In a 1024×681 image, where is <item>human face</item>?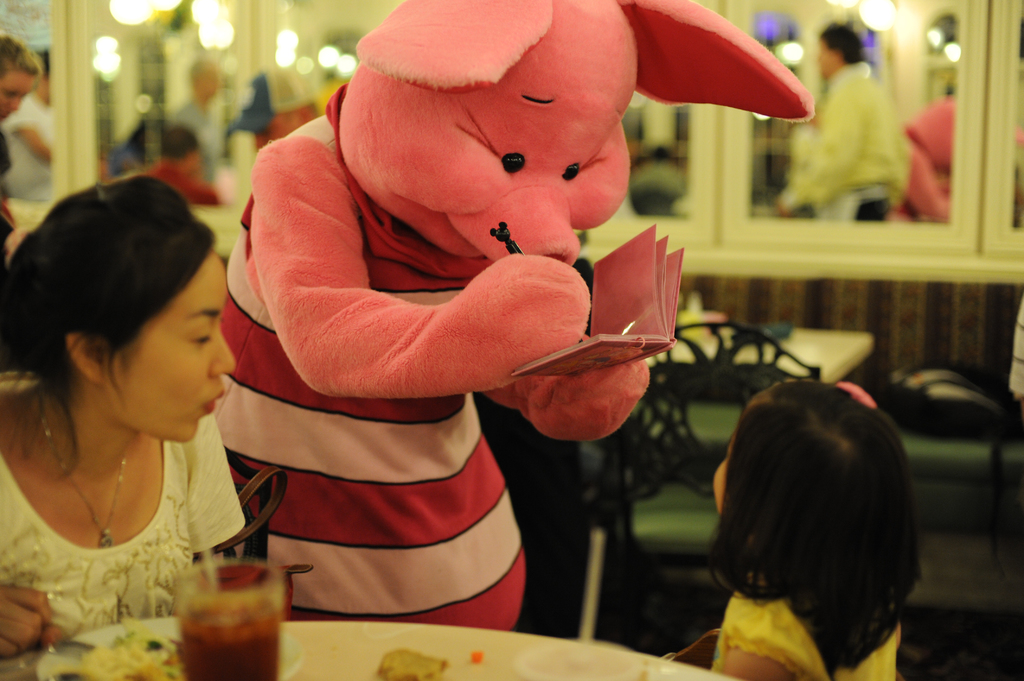
box(98, 251, 237, 442).
